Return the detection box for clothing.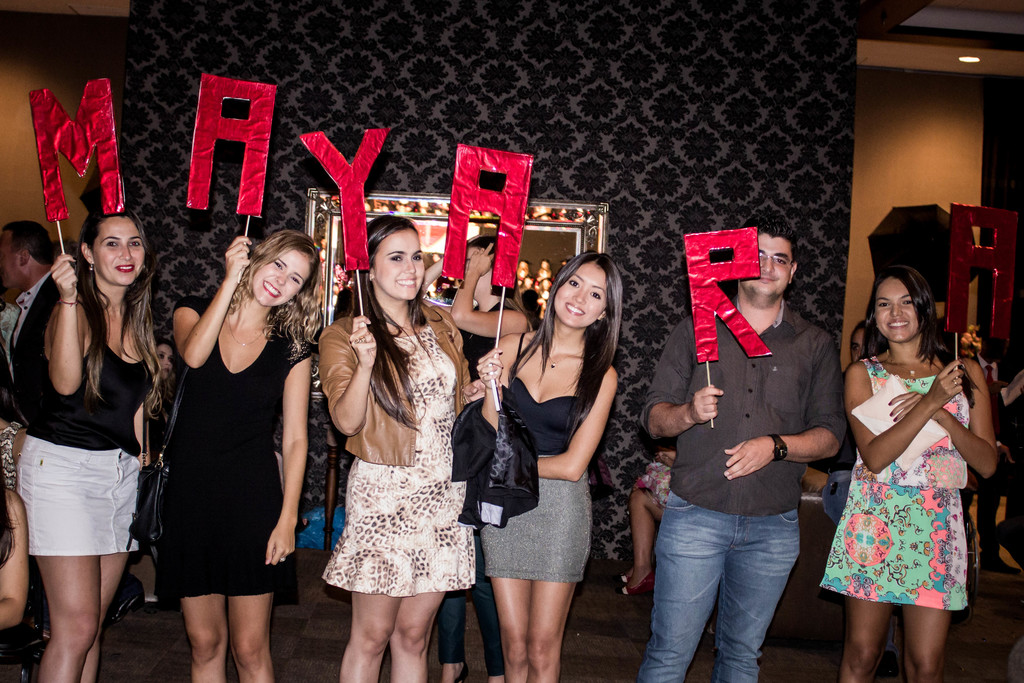
l=311, t=304, r=467, b=598.
